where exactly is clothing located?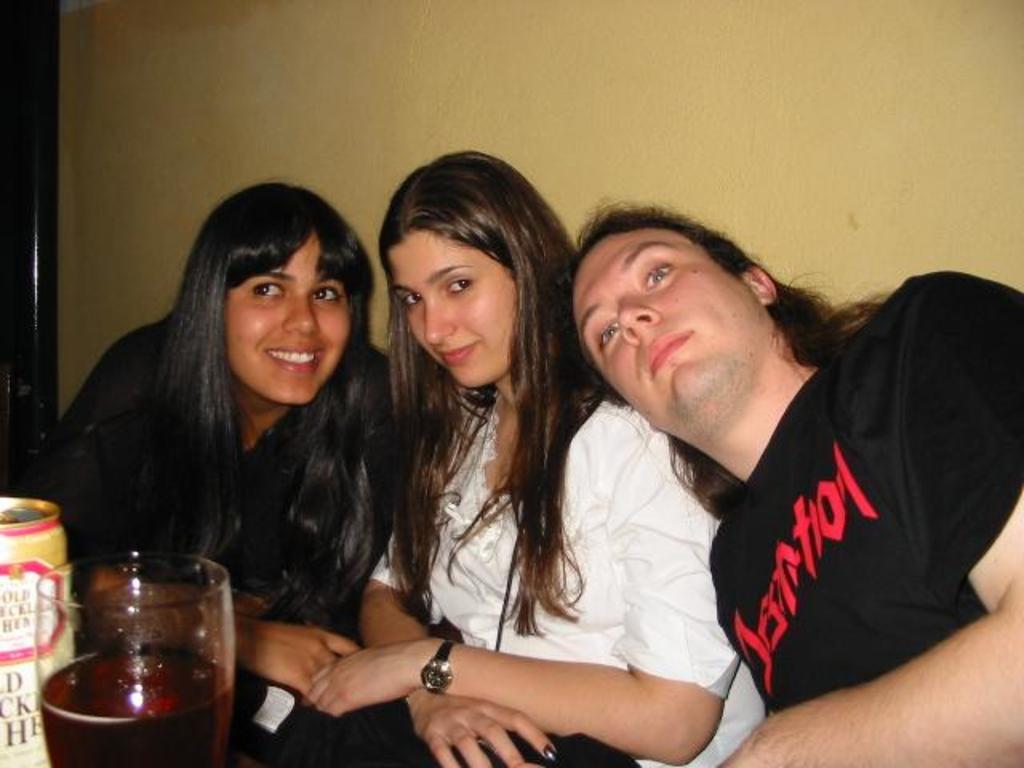
Its bounding box is <region>704, 272, 1022, 714</region>.
